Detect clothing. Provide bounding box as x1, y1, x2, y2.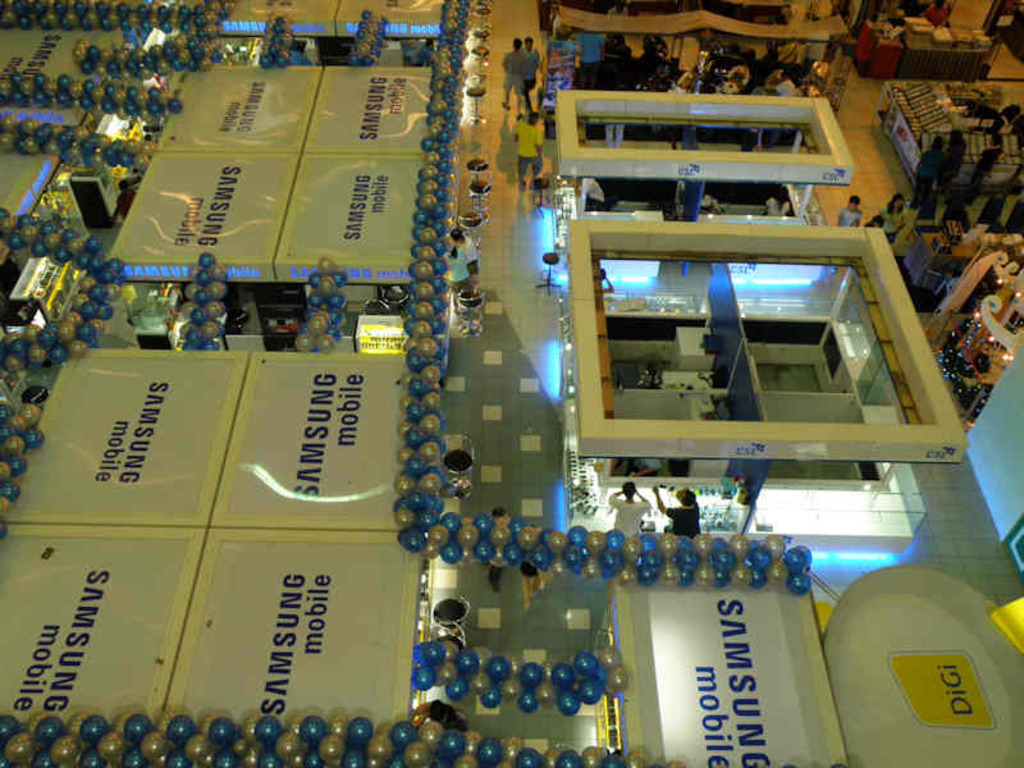
991, 113, 1016, 140.
